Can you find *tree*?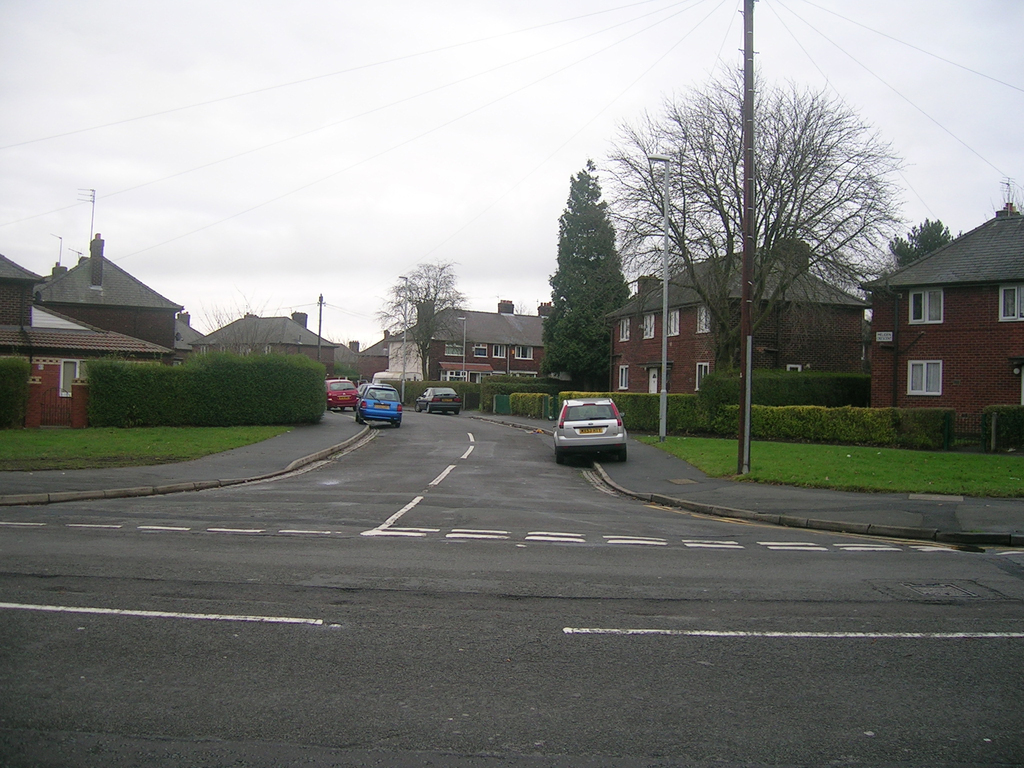
Yes, bounding box: l=535, t=161, r=630, b=388.
